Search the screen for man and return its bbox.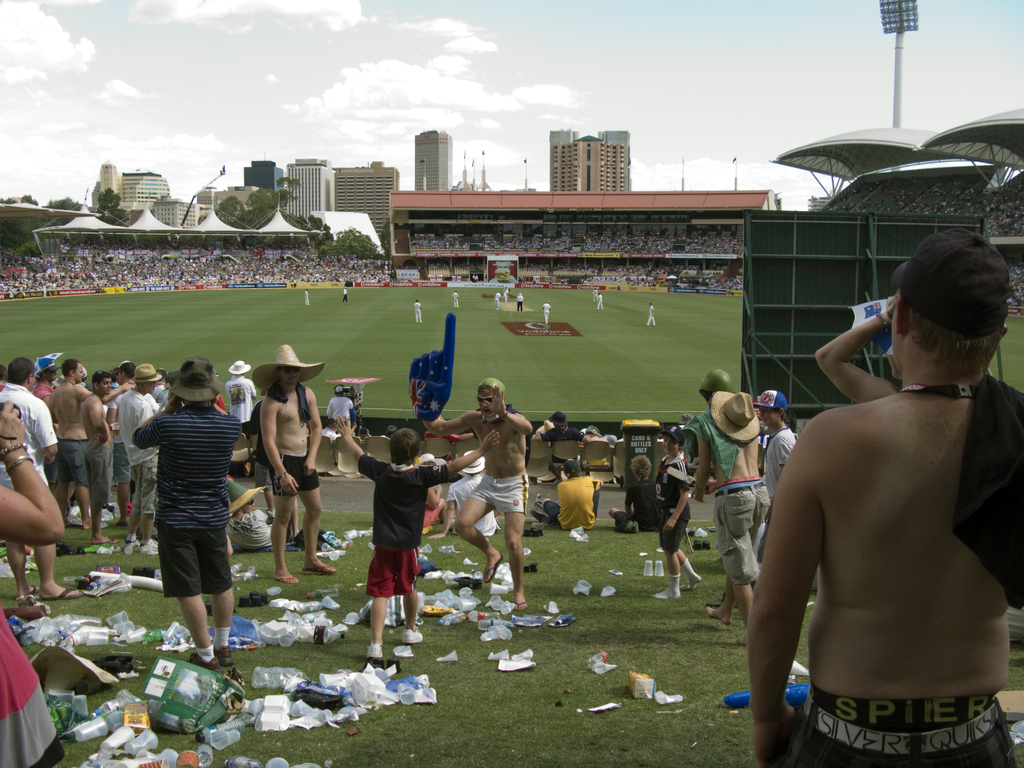
Found: x1=227 y1=356 x2=252 y2=449.
